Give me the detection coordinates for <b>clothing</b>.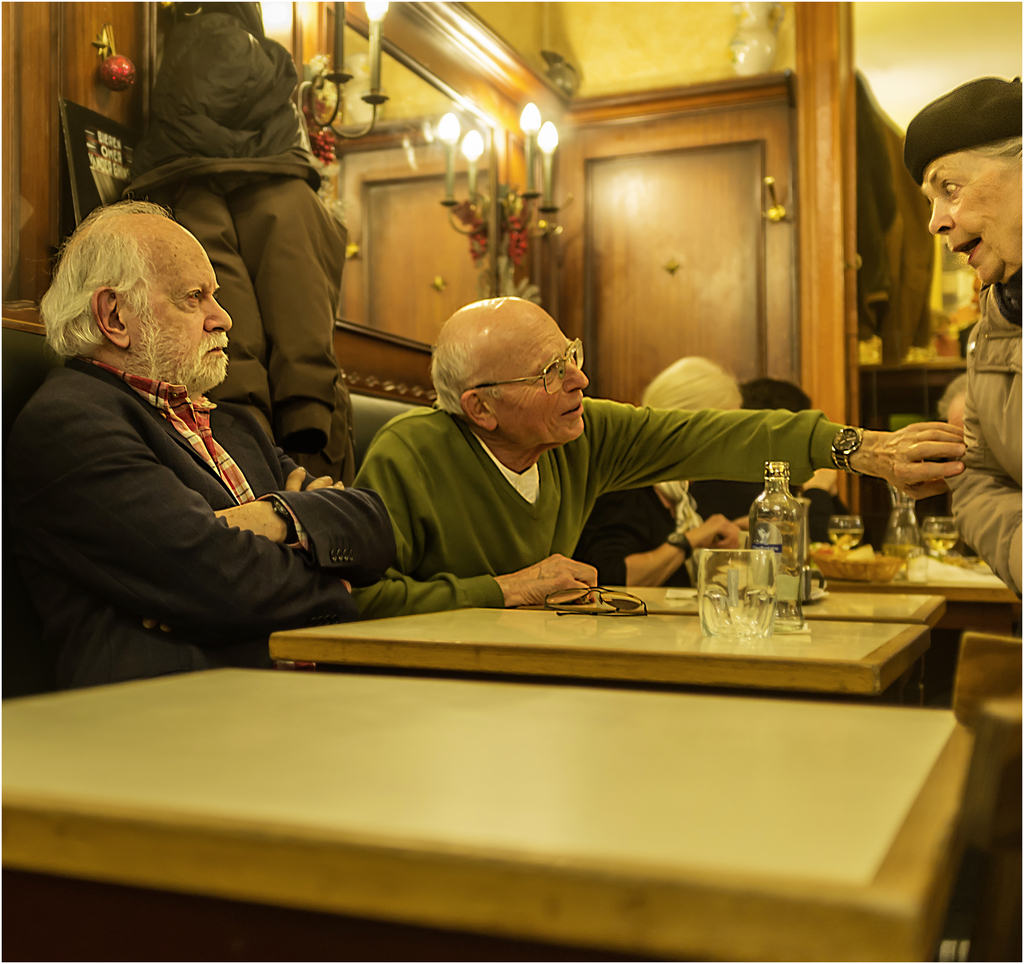
<bbox>573, 472, 756, 591</bbox>.
